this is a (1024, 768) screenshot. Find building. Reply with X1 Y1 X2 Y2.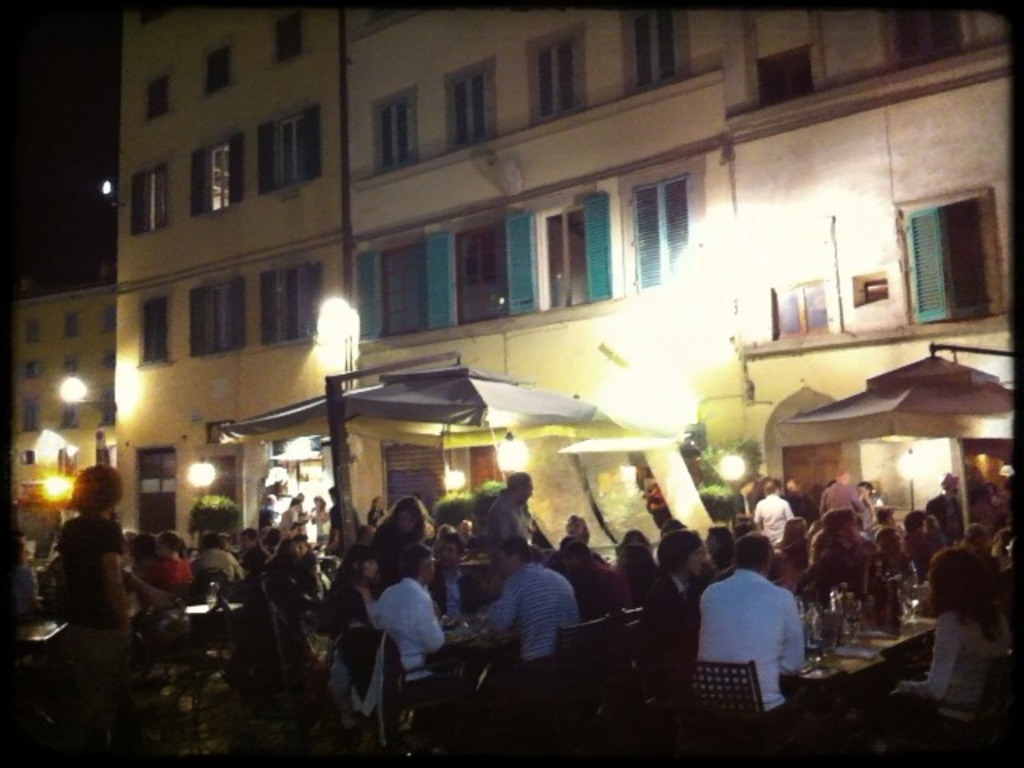
120 0 1022 570.
